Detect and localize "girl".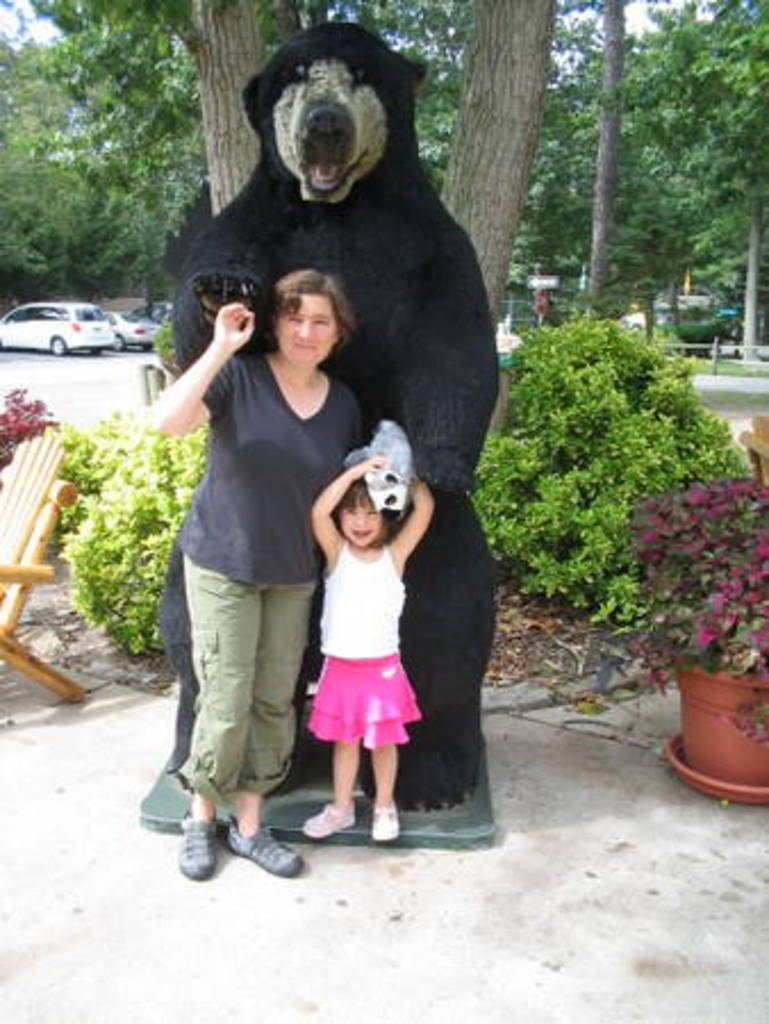
Localized at <region>132, 264, 373, 885</region>.
